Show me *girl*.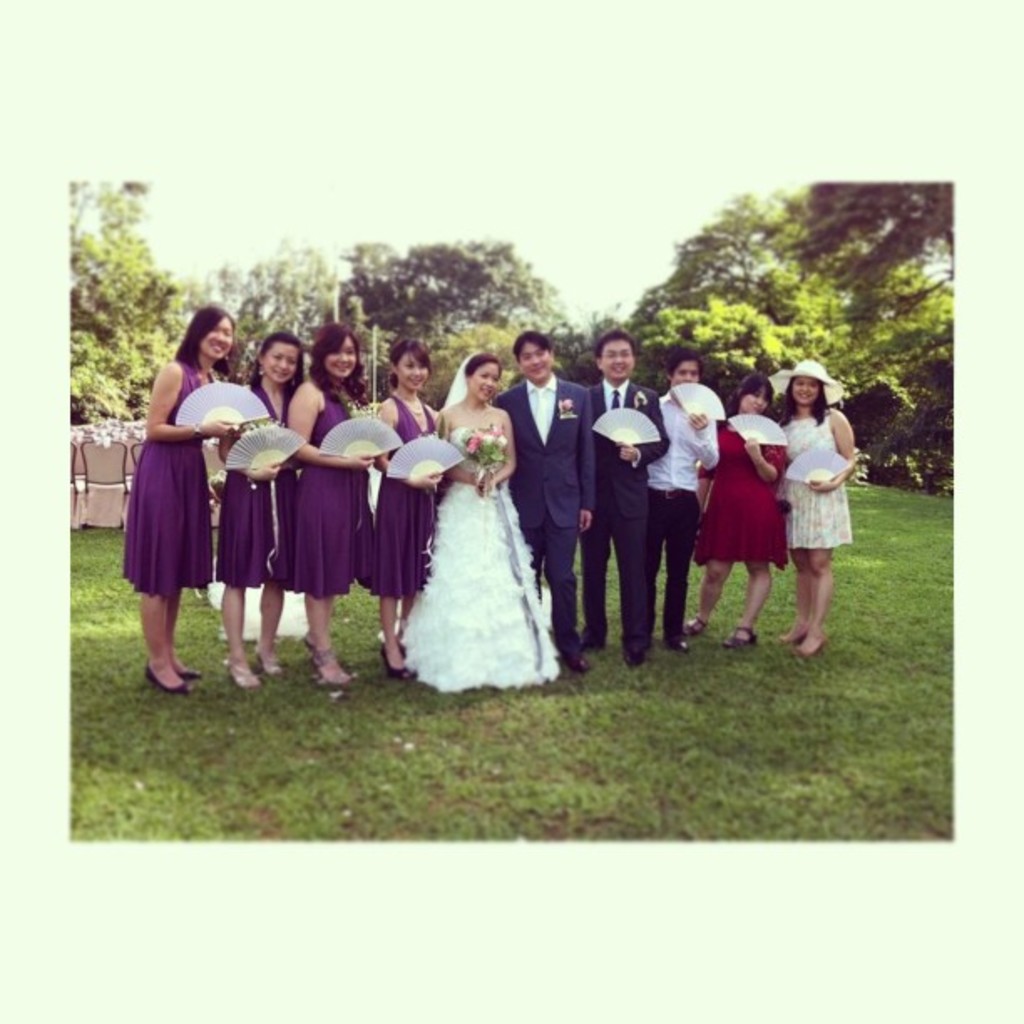
*girl* is here: 368/338/440/681.
